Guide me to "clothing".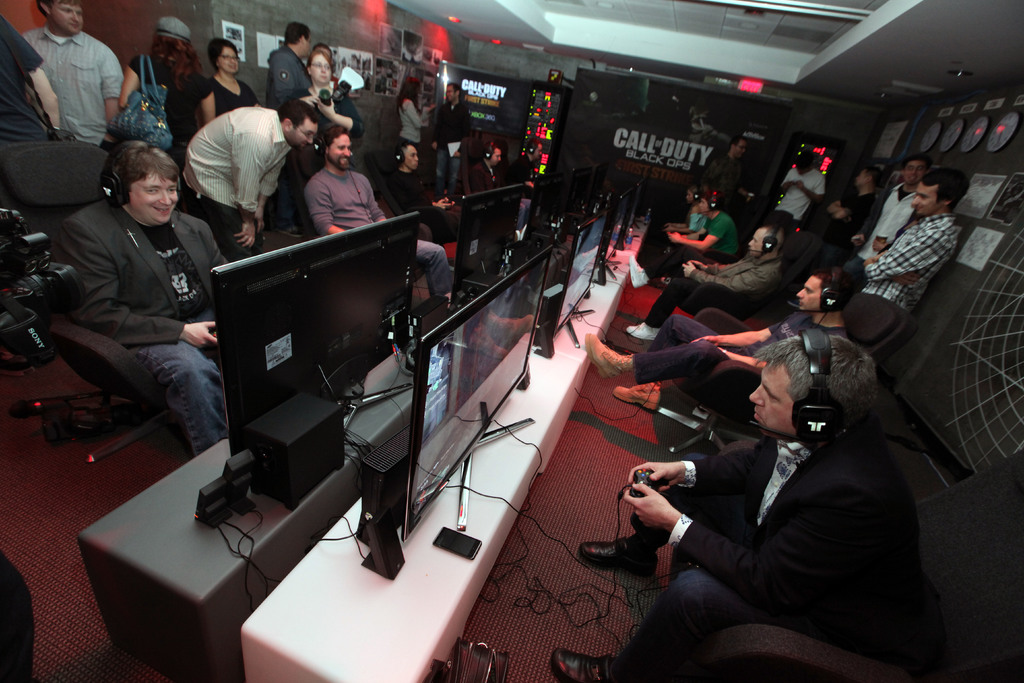
Guidance: 847/185/924/260.
